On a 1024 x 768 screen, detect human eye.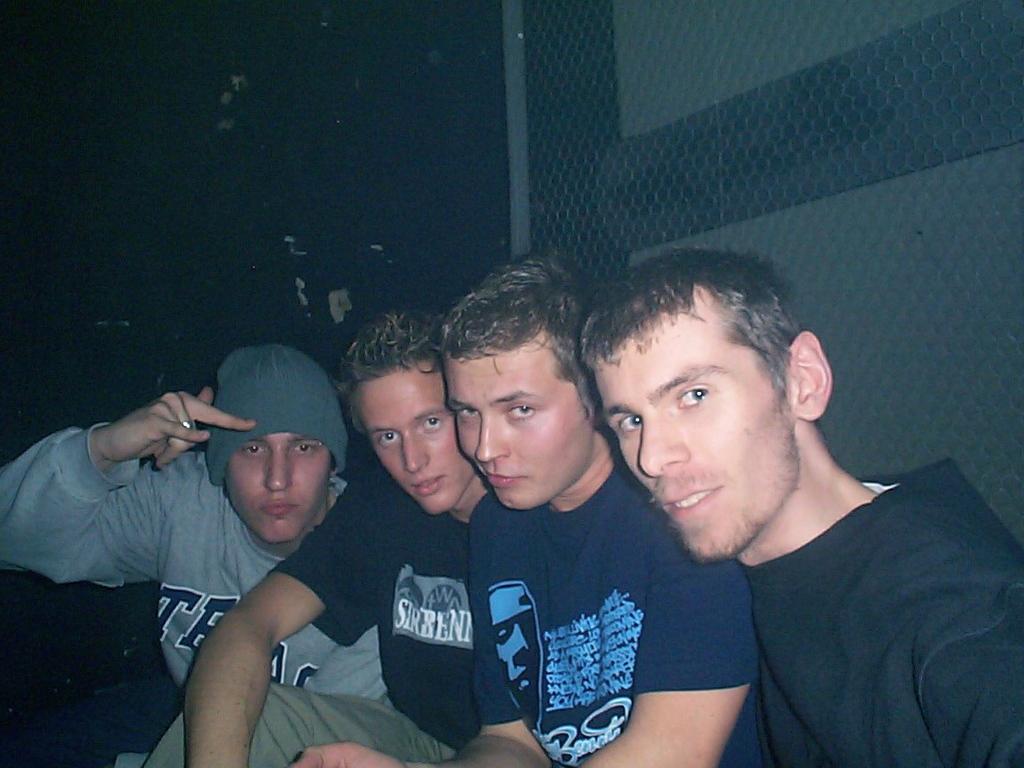
l=620, t=414, r=643, b=436.
